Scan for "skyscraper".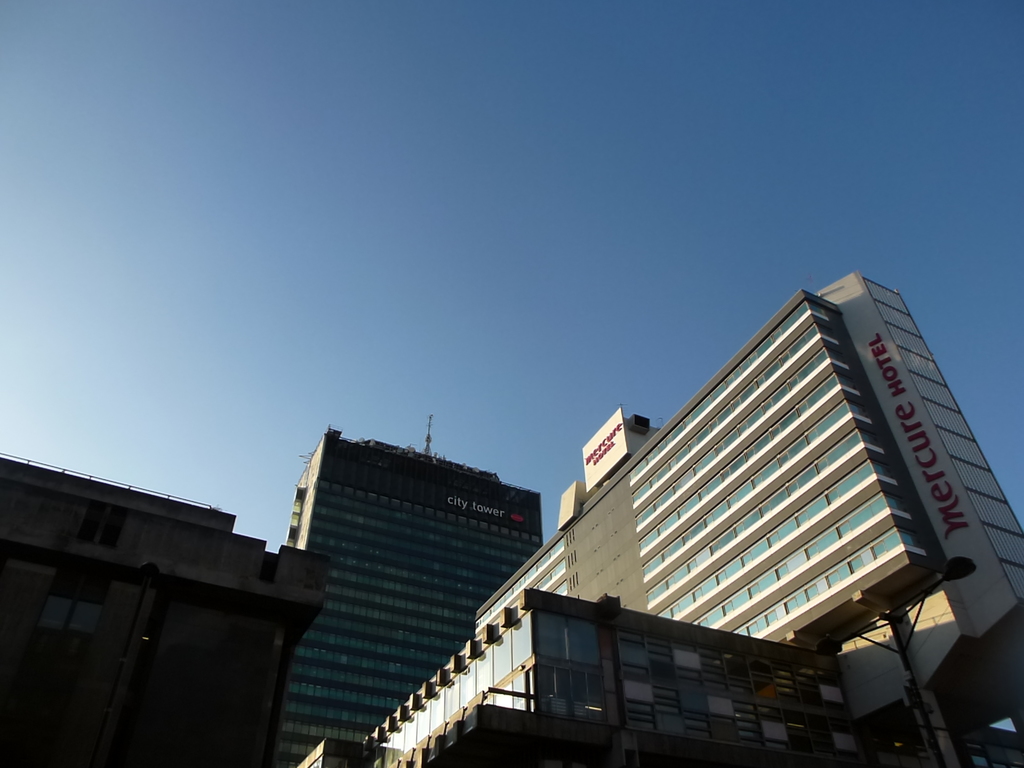
Scan result: l=292, t=422, r=559, b=767.
